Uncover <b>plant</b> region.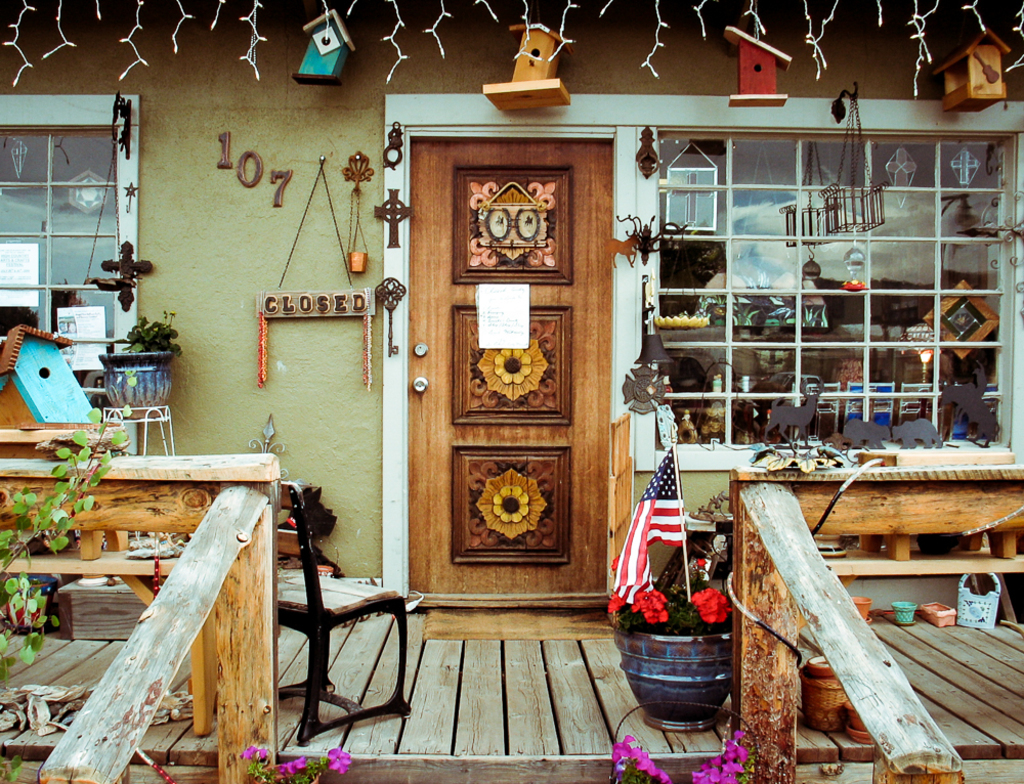
Uncovered: [608,553,737,639].
